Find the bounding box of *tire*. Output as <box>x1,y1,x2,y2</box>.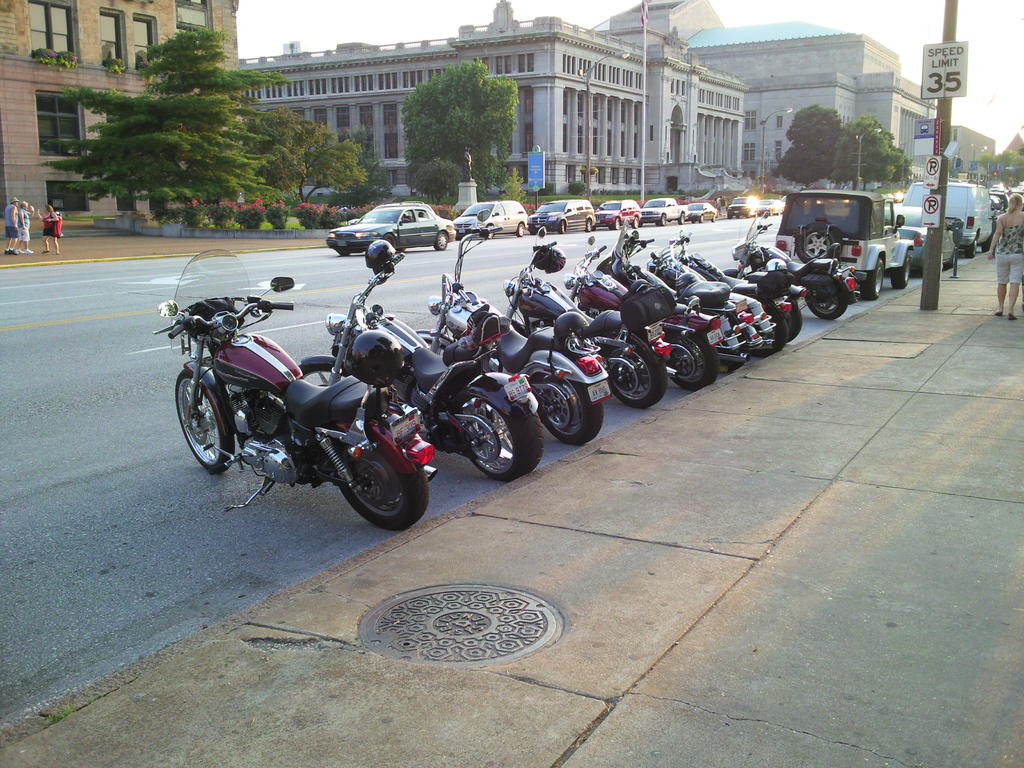
<box>433,230,448,252</box>.
